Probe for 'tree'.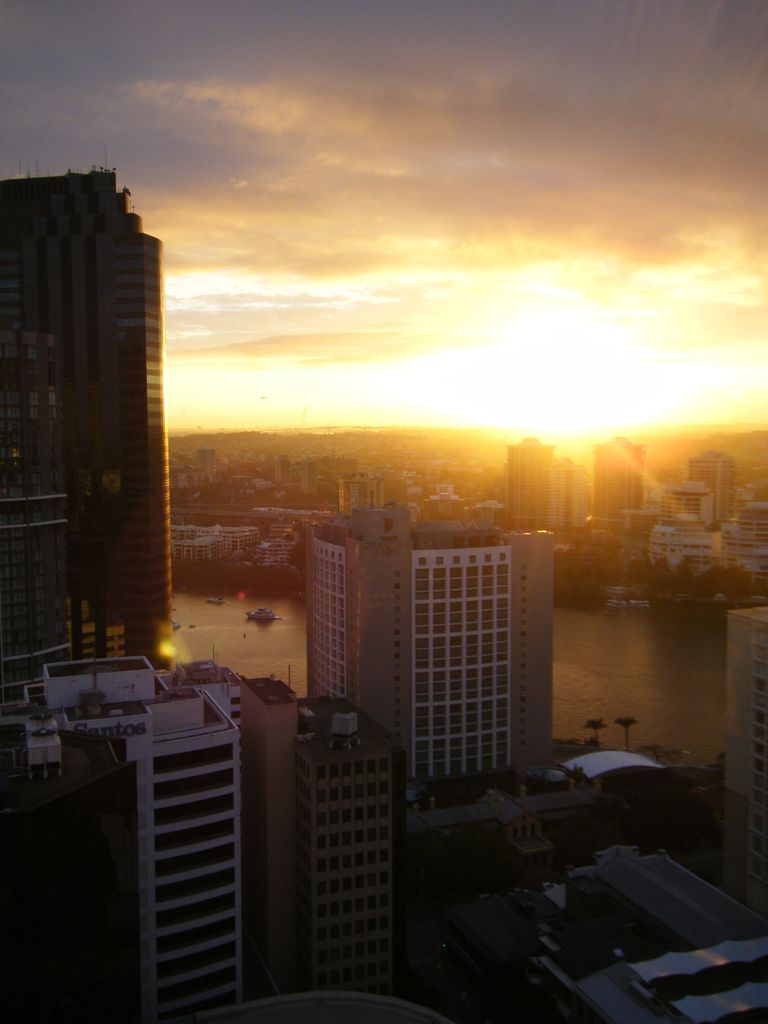
Probe result: (585, 719, 611, 764).
